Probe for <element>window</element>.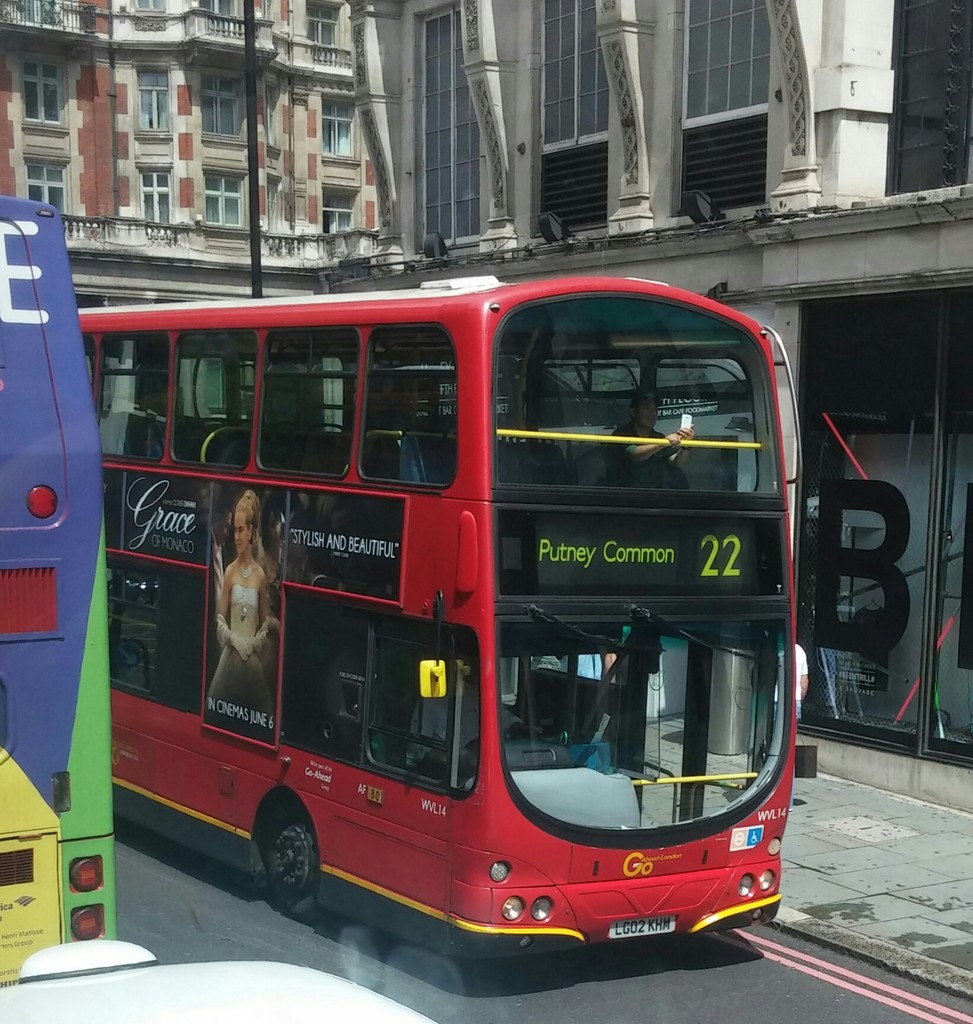
Probe result: (320,97,355,161).
